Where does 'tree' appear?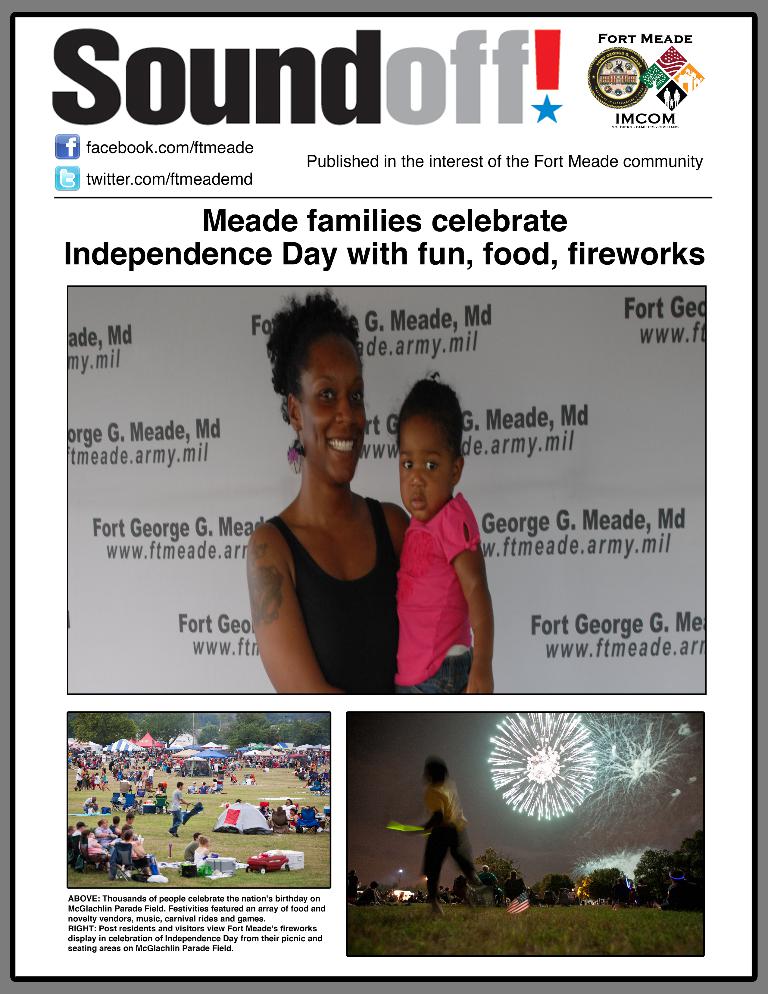
Appears at {"x1": 578, "y1": 863, "x2": 632, "y2": 907}.
